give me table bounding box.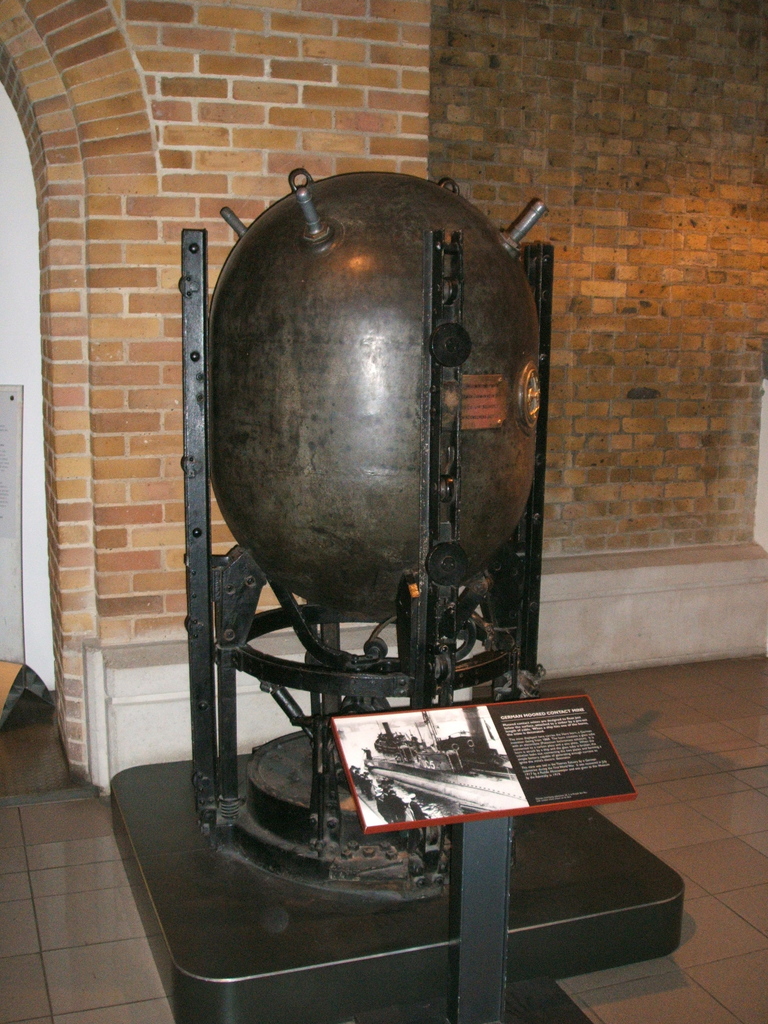
detection(100, 764, 677, 1023).
